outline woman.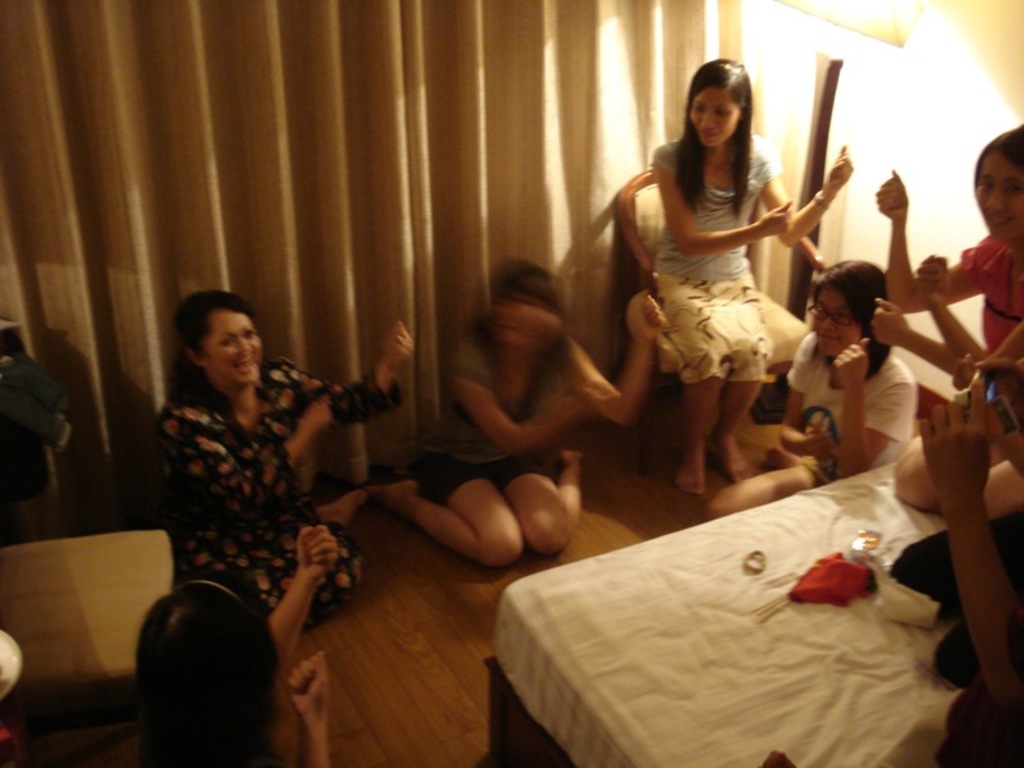
Outline: left=611, top=58, right=831, bottom=518.
